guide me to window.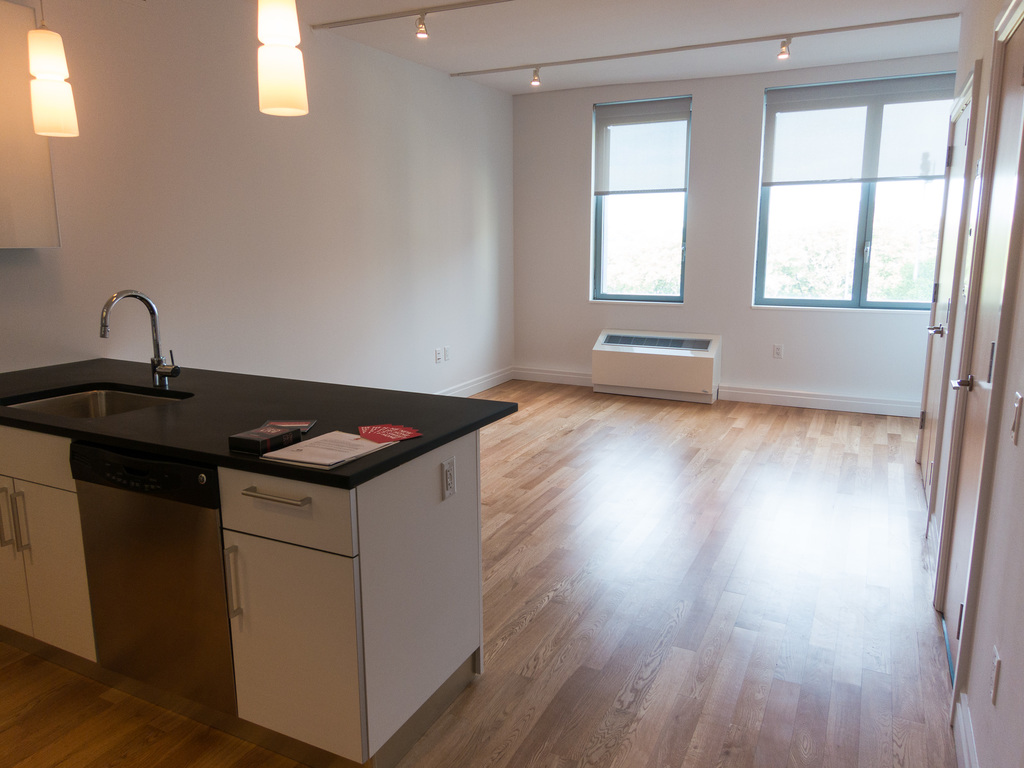
Guidance: detection(762, 69, 954, 312).
